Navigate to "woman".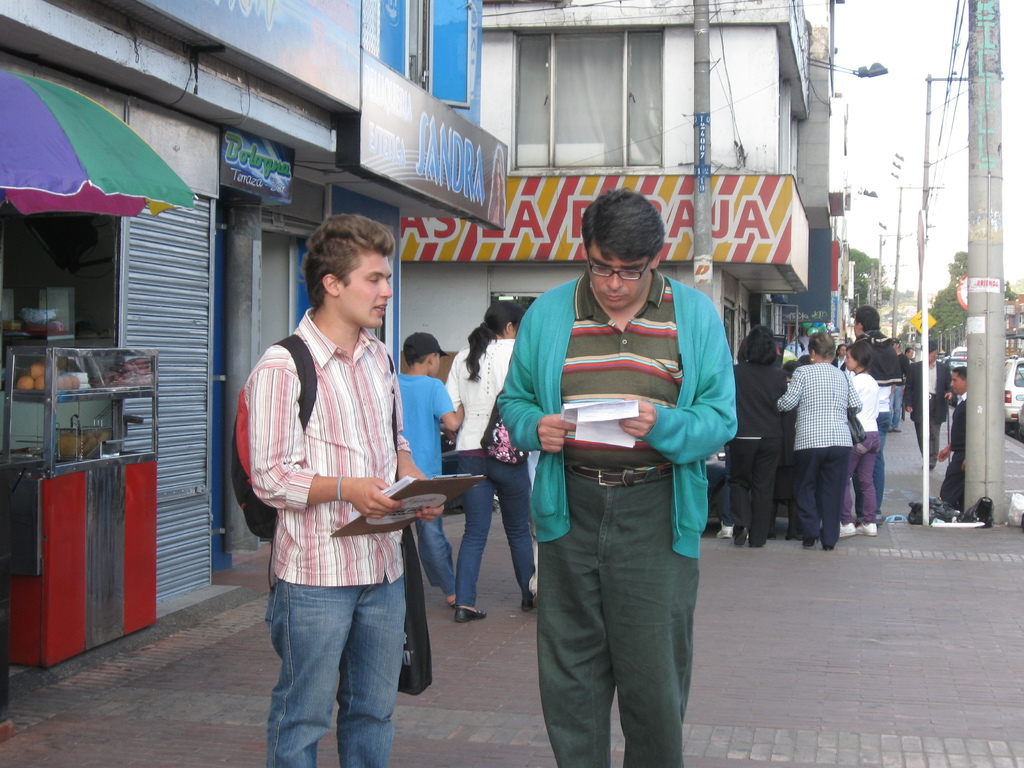
Navigation target: bbox=[773, 331, 862, 550].
